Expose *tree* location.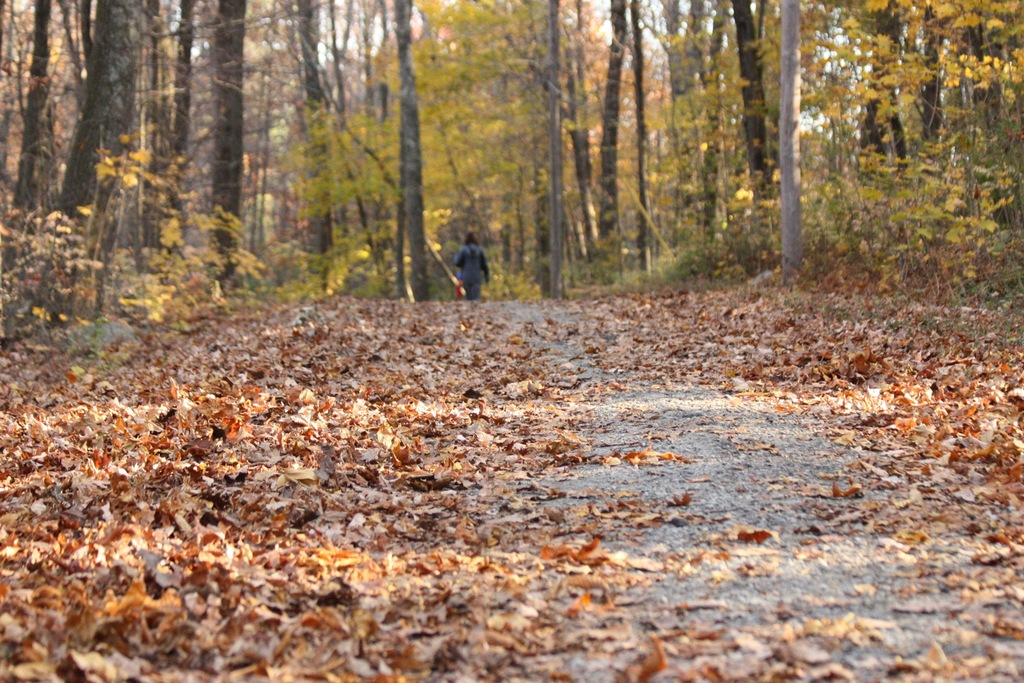
Exposed at bbox=(970, 0, 1023, 165).
